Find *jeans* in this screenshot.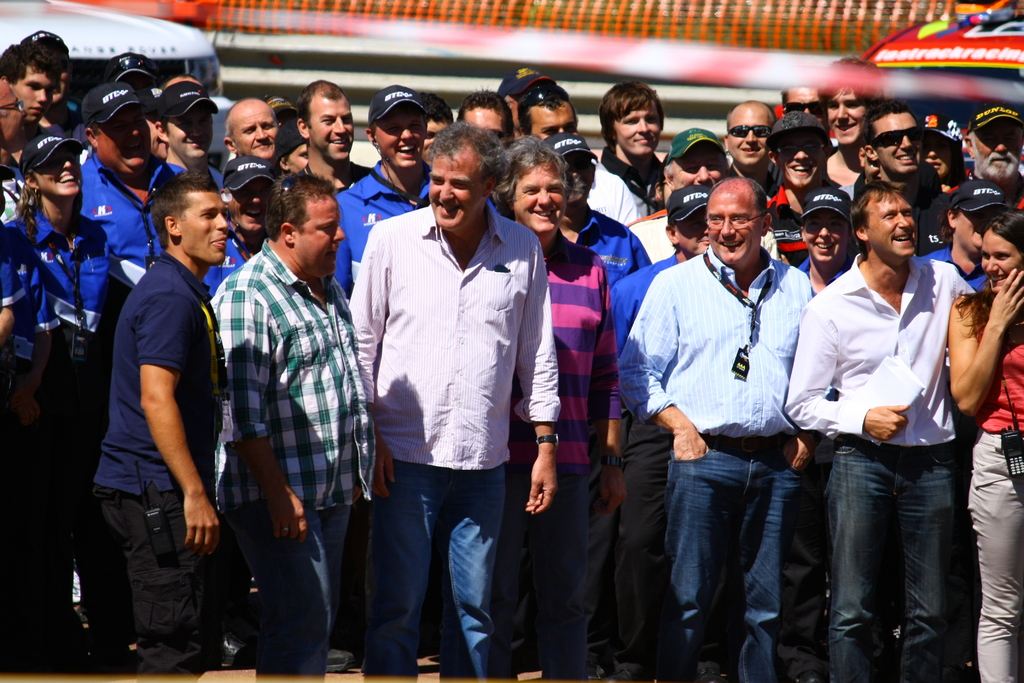
The bounding box for *jeans* is x1=807, y1=434, x2=987, y2=673.
